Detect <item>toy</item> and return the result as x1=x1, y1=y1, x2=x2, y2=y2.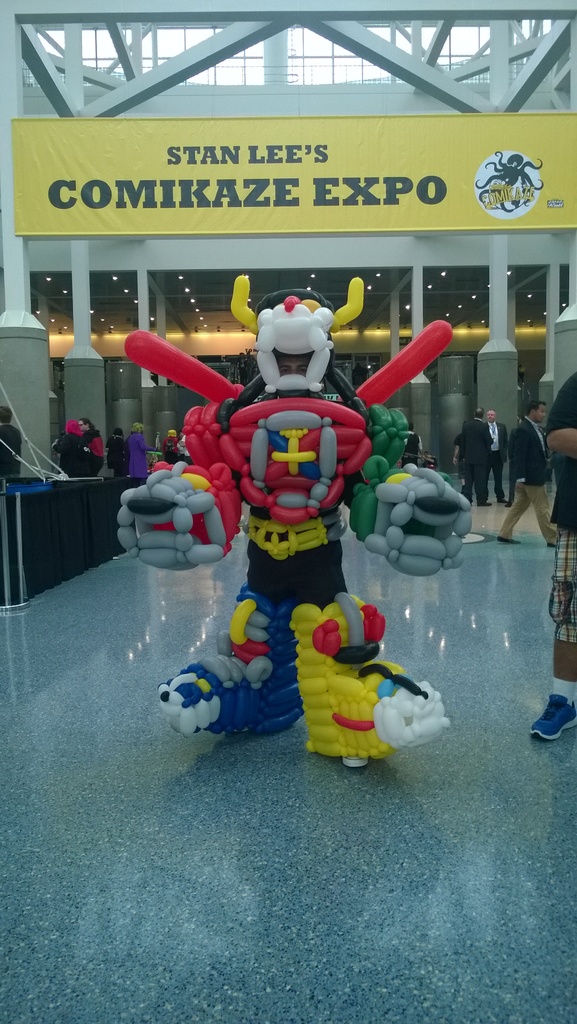
x1=132, y1=285, x2=507, y2=780.
